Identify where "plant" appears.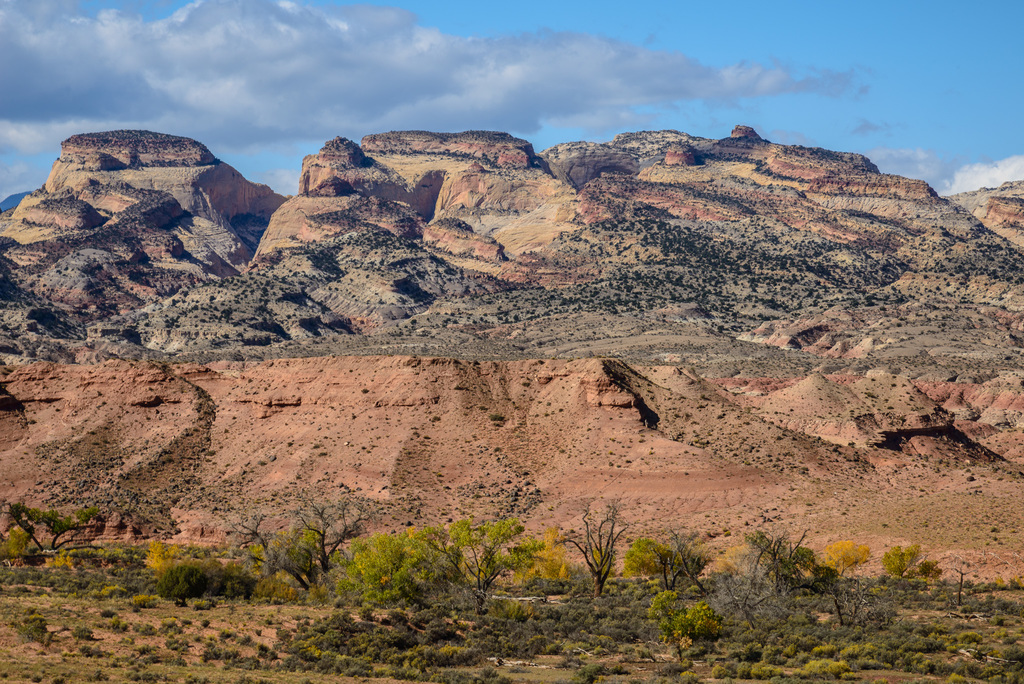
Appears at rect(568, 651, 596, 678).
